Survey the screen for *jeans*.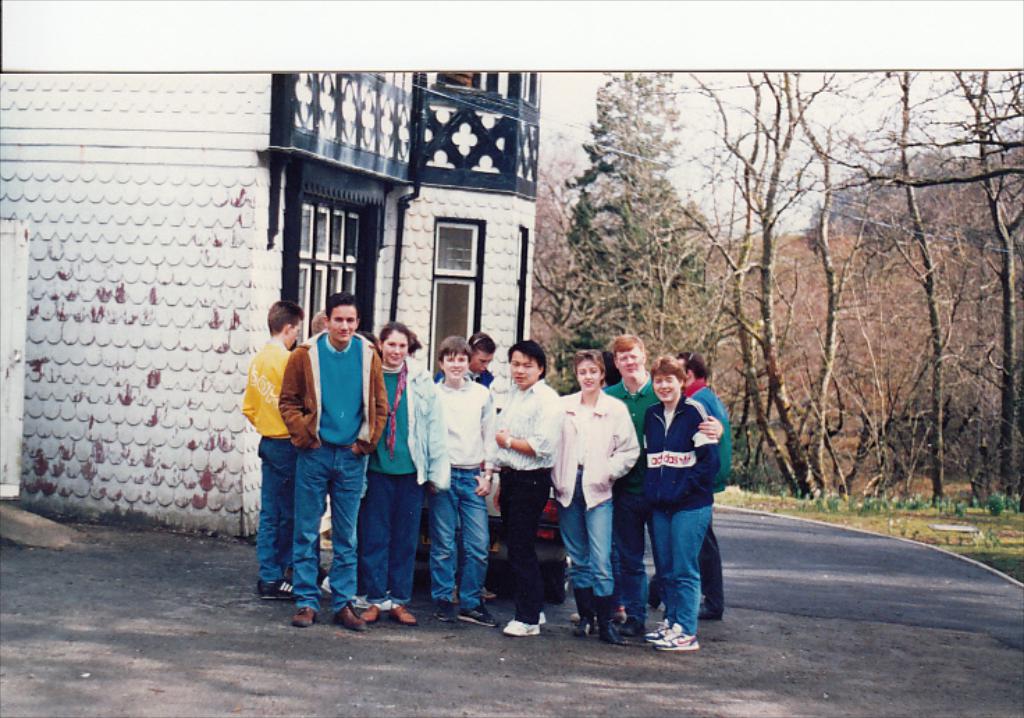
Survey found: [x1=424, y1=466, x2=487, y2=604].
